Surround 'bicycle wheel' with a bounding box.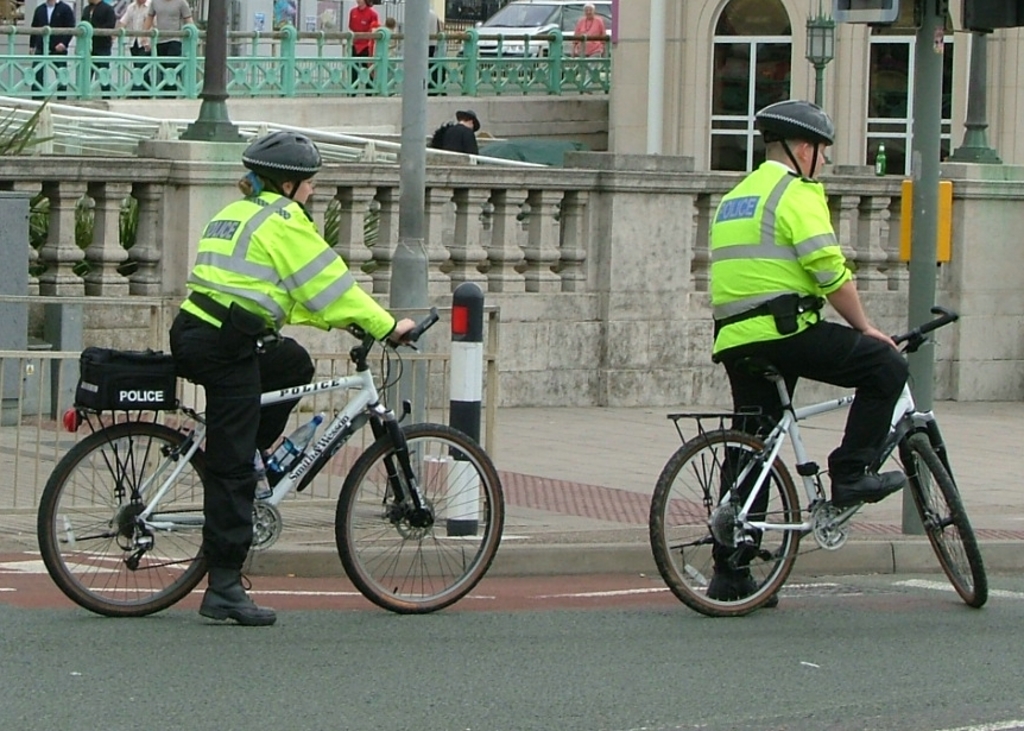
crop(335, 422, 506, 615).
